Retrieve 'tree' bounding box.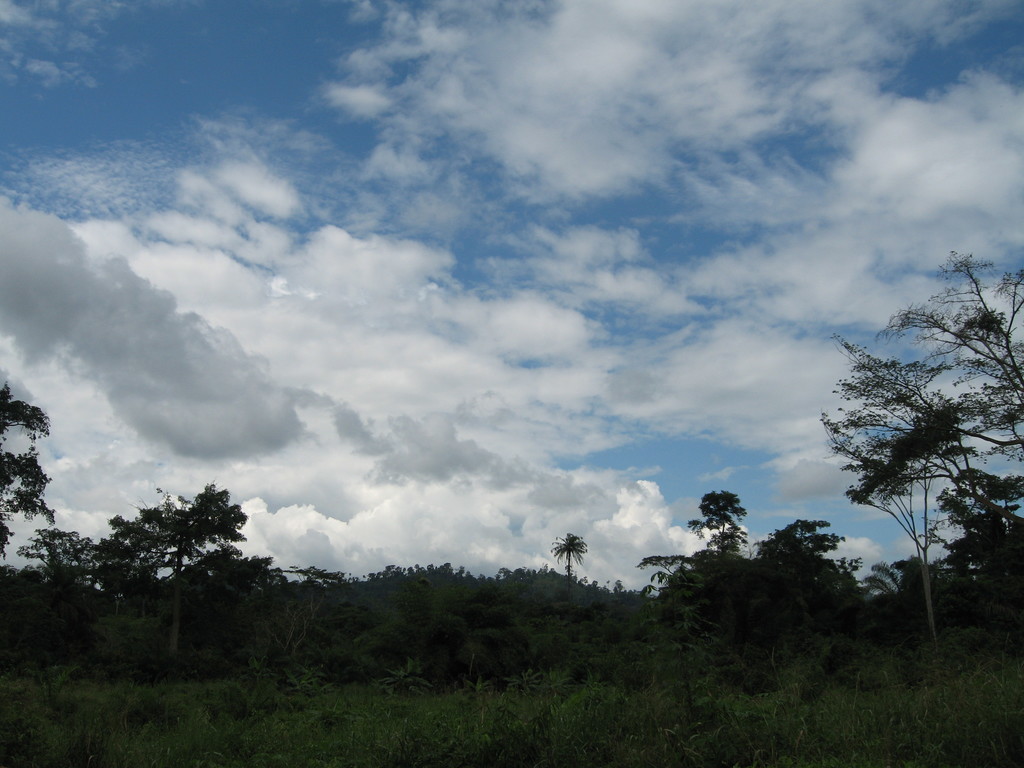
Bounding box: select_region(684, 481, 750, 623).
